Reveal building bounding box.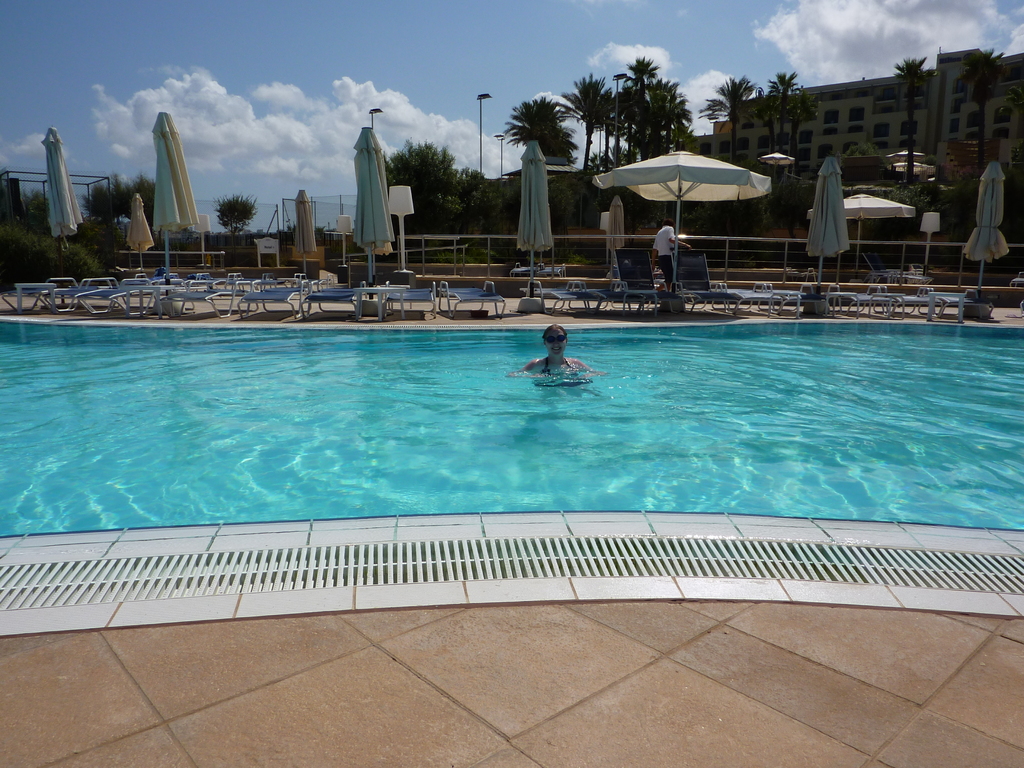
Revealed: [684,50,1023,180].
